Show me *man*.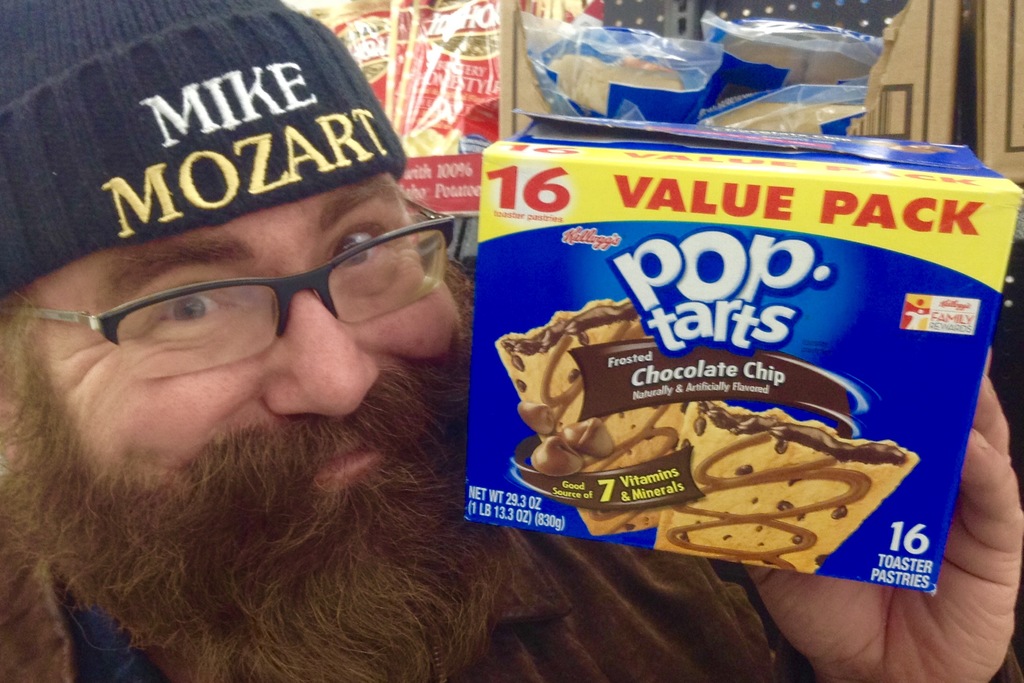
*man* is here: <bbox>2, 113, 474, 671</bbox>.
